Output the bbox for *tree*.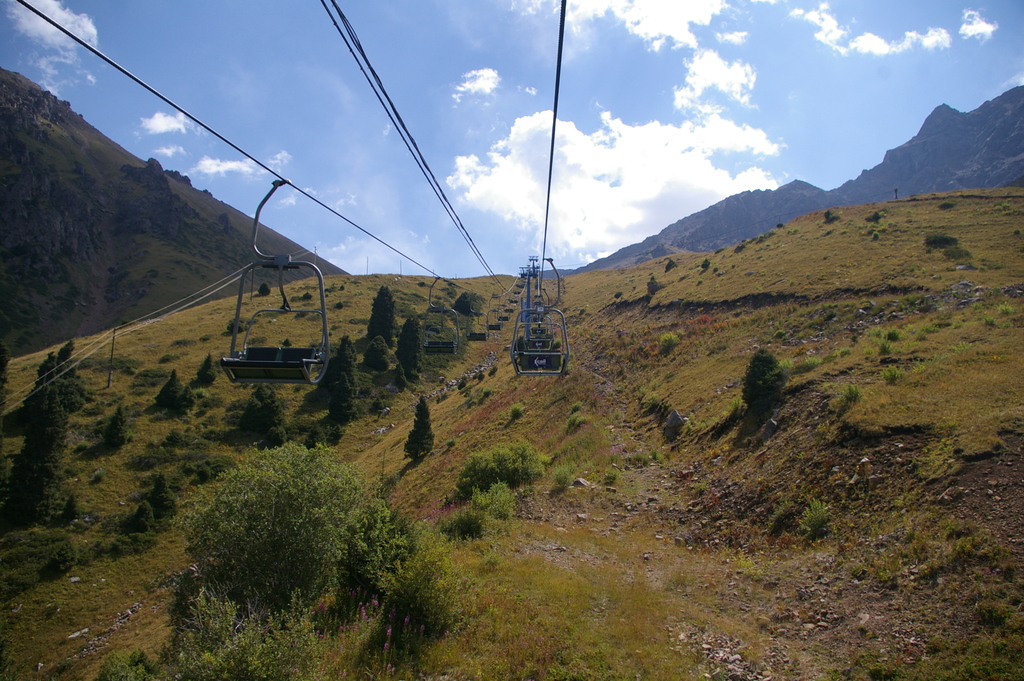
(left=4, top=352, right=67, bottom=528).
